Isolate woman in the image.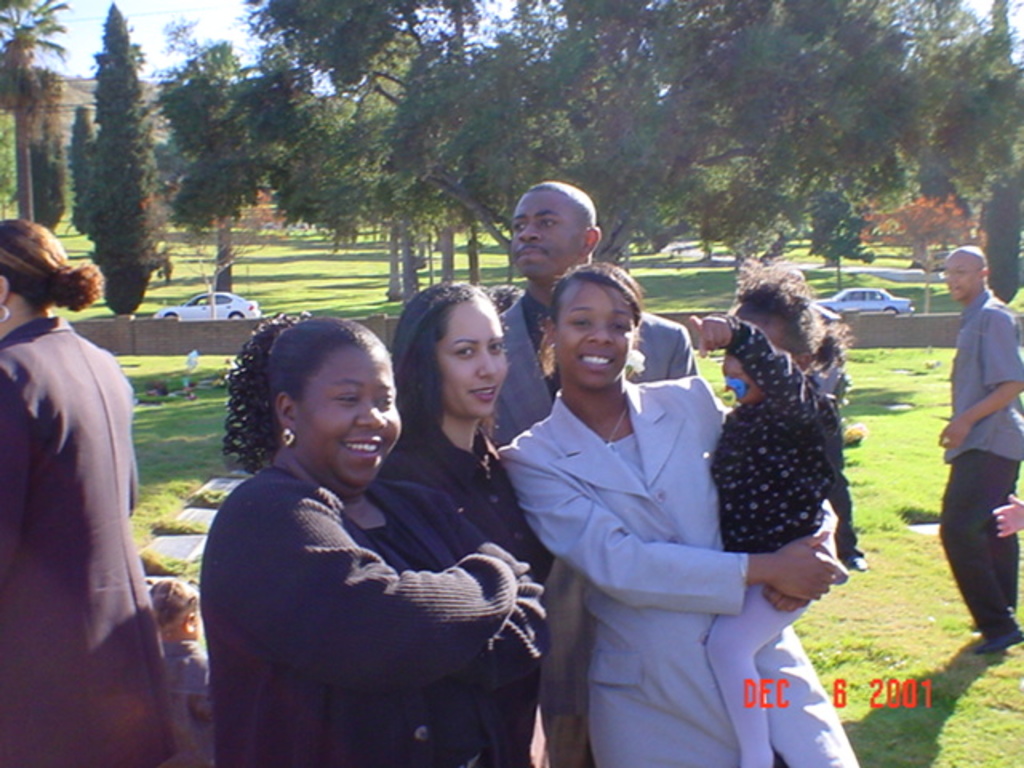
Isolated region: pyautogui.locateOnScreen(0, 218, 184, 766).
